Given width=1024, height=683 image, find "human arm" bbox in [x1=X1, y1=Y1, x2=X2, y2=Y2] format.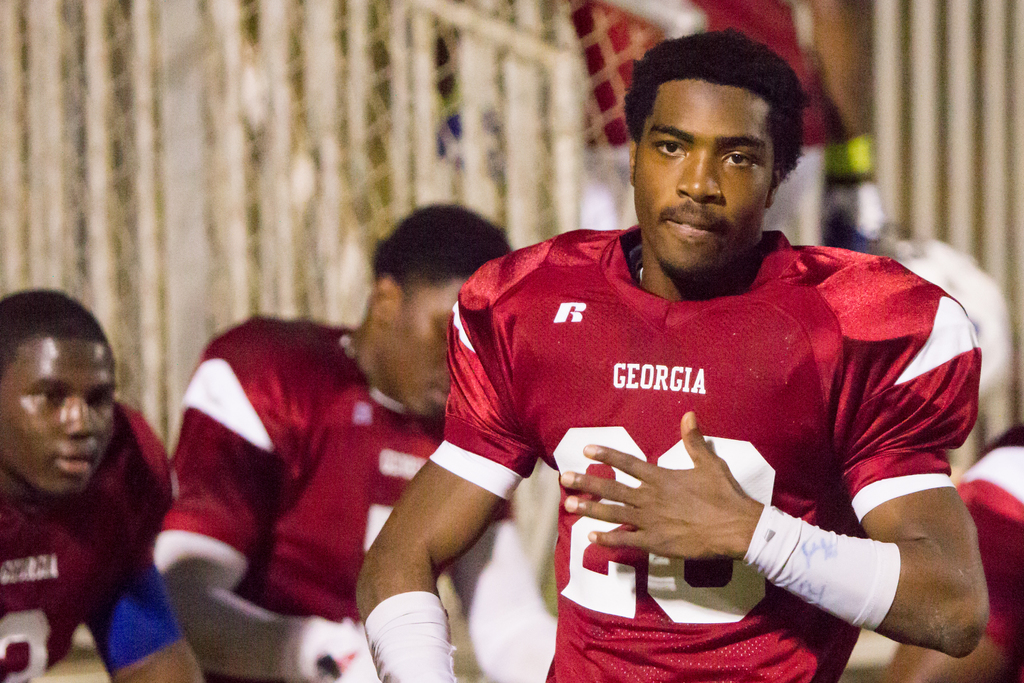
[x1=77, y1=454, x2=206, y2=682].
